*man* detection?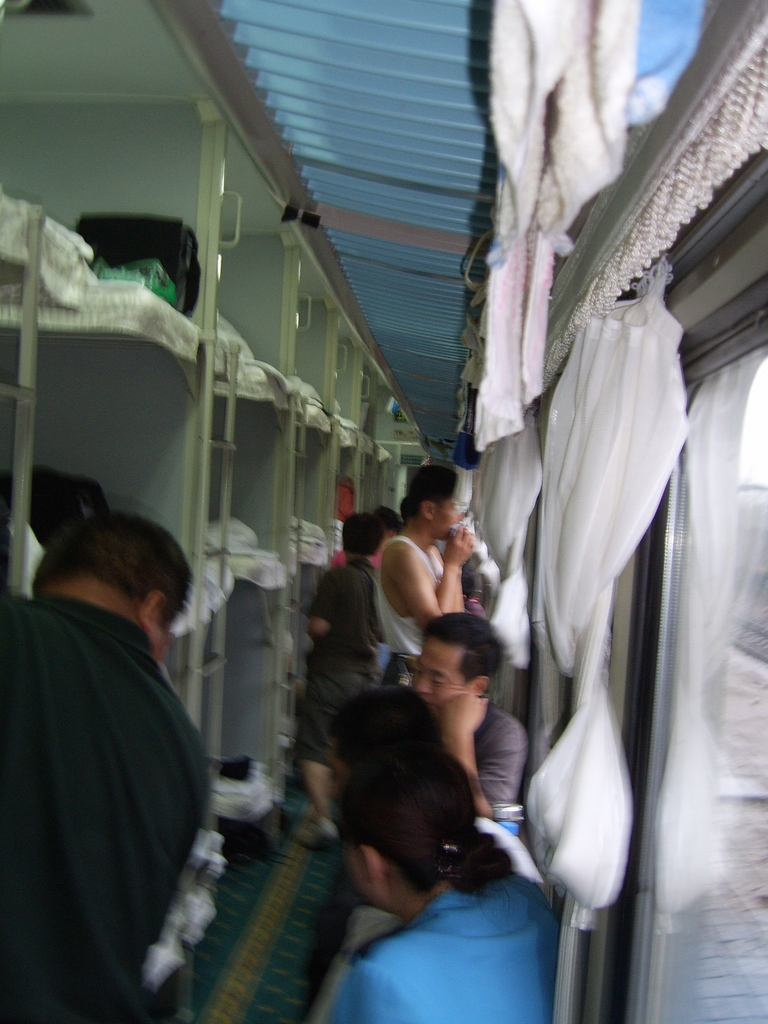
bbox=[390, 611, 531, 837]
